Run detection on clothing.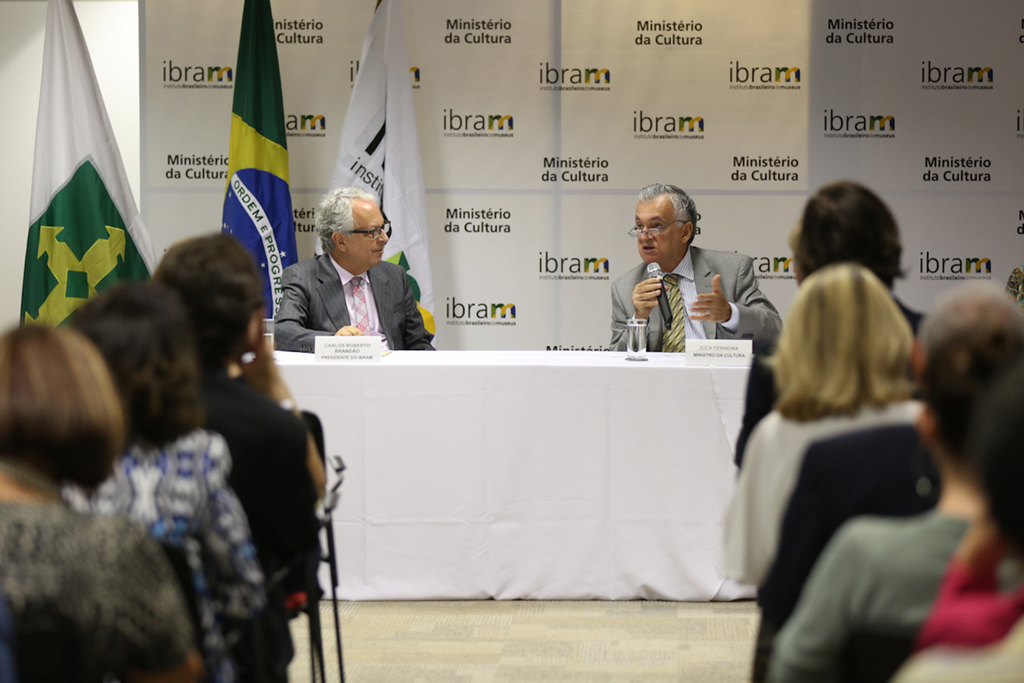
Result: bbox(711, 399, 929, 603).
